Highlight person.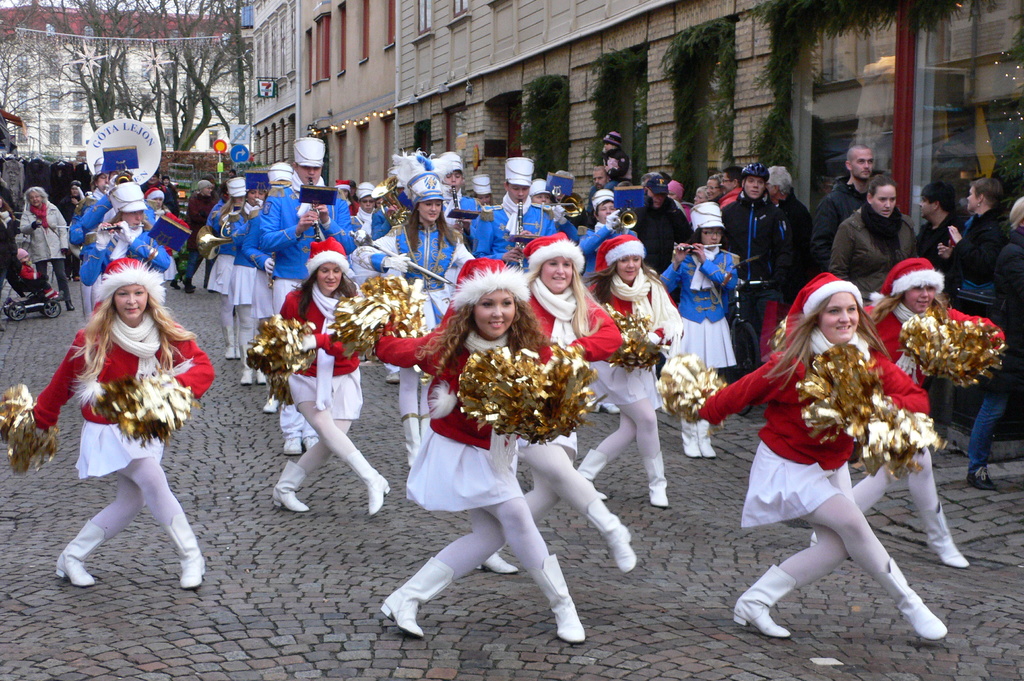
Highlighted region: box=[385, 257, 574, 645].
